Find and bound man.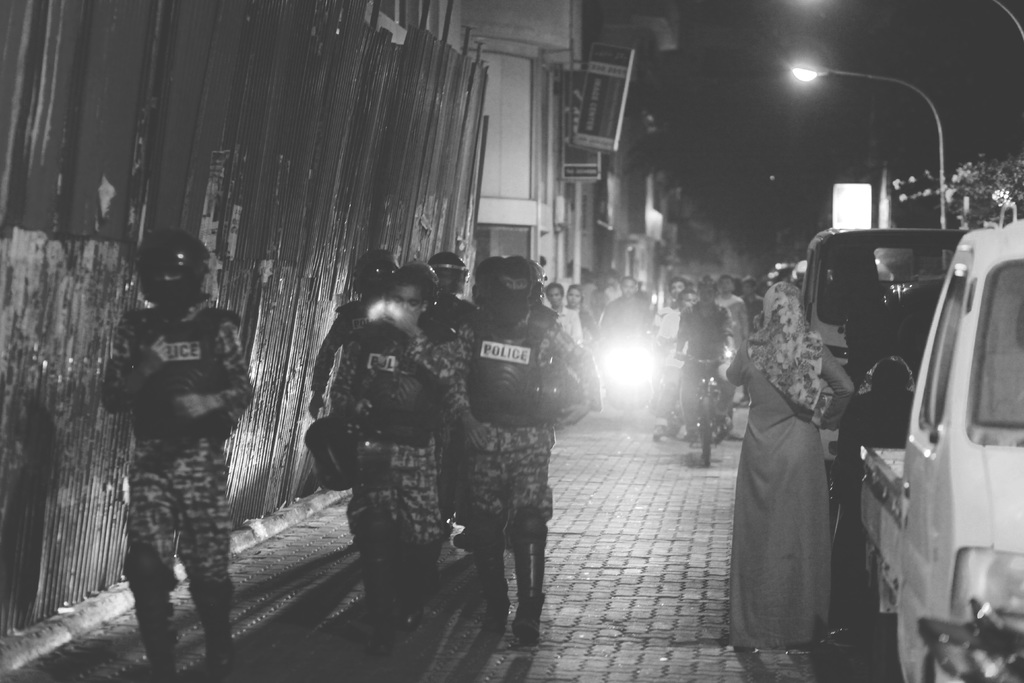
Bound: pyautogui.locateOnScreen(540, 278, 581, 398).
